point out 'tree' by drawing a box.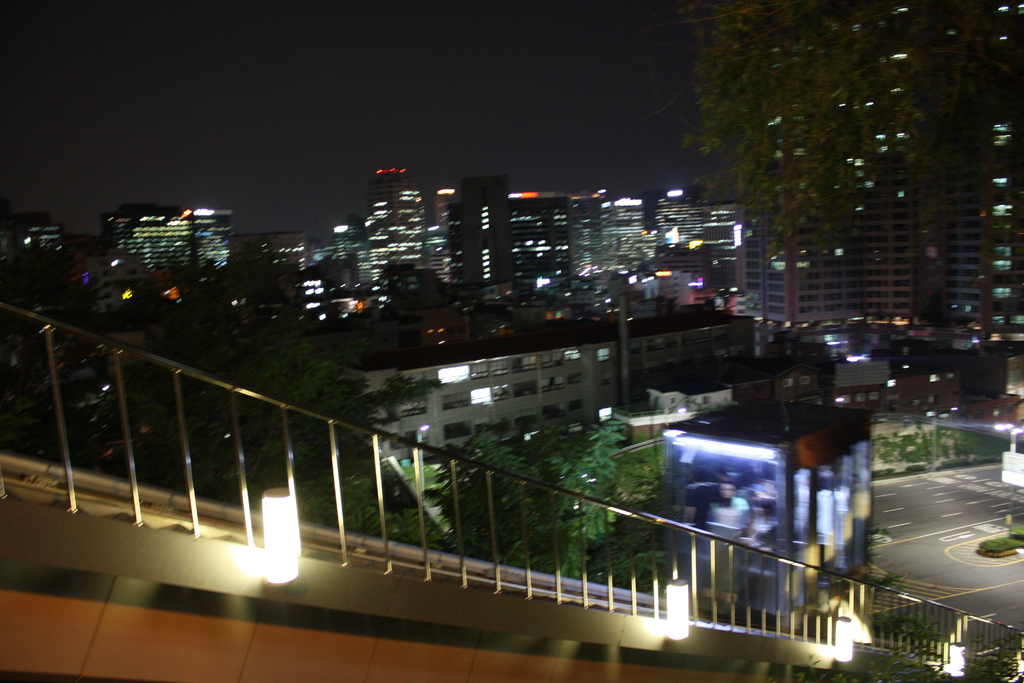
region(415, 414, 632, 574).
